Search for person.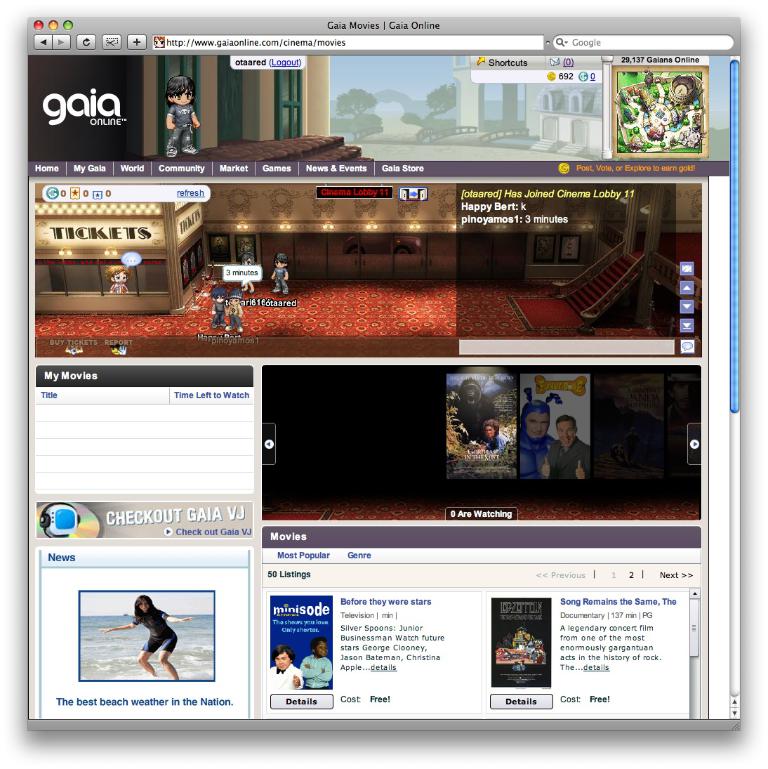
Found at 165, 76, 198, 159.
